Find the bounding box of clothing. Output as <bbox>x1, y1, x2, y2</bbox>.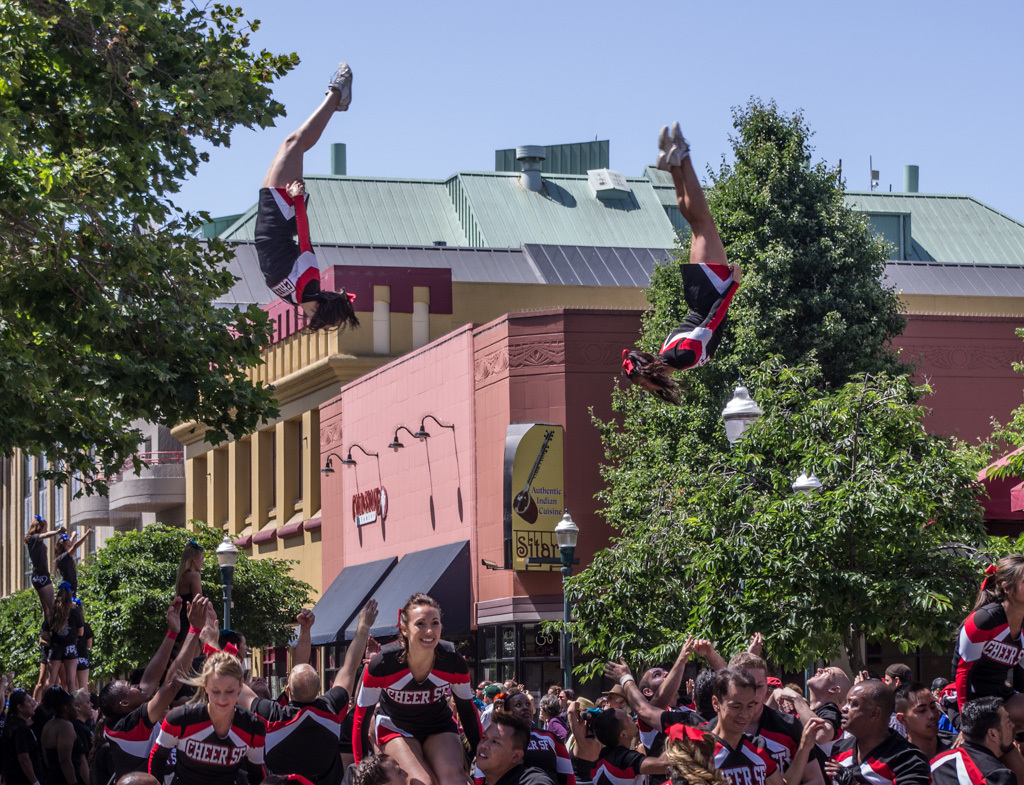
<bbox>650, 263, 743, 378</bbox>.
